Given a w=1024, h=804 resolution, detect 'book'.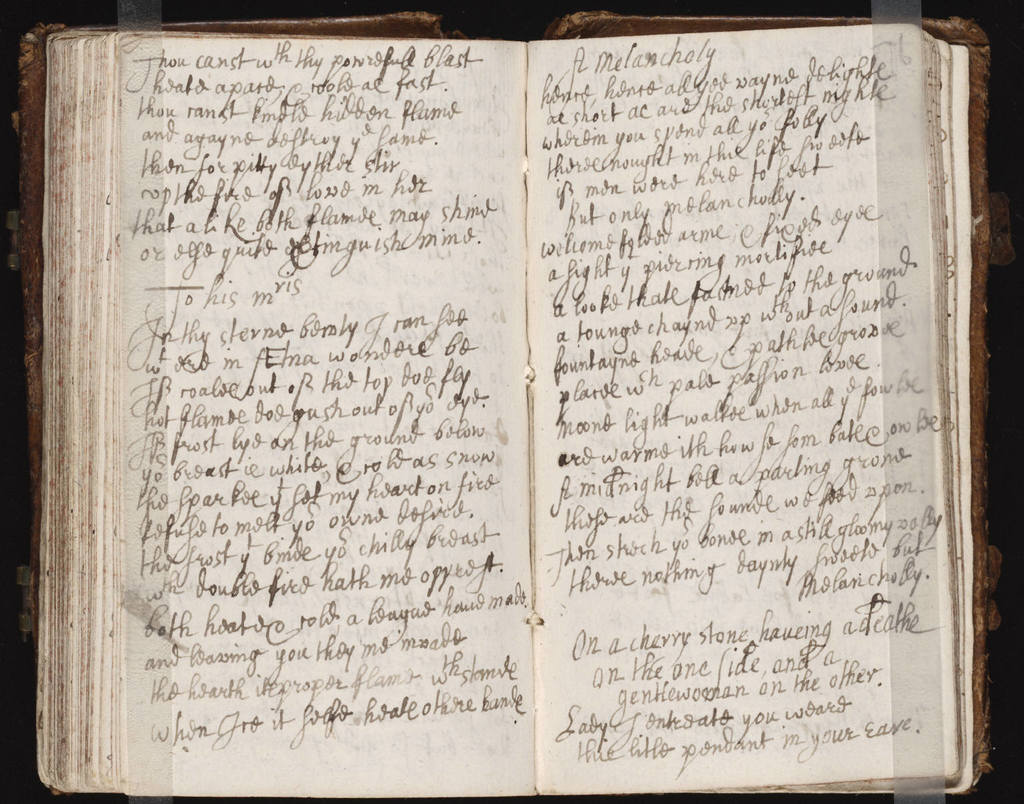
<box>51,5,1001,787</box>.
